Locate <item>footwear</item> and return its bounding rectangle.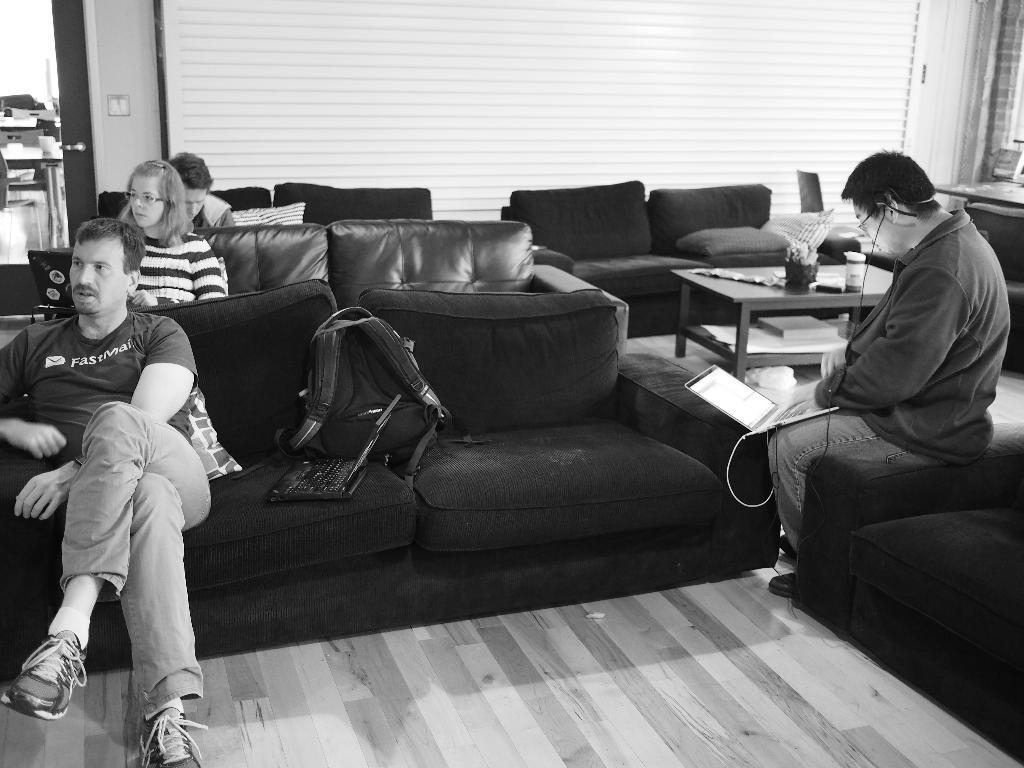
l=3, t=626, r=93, b=721.
